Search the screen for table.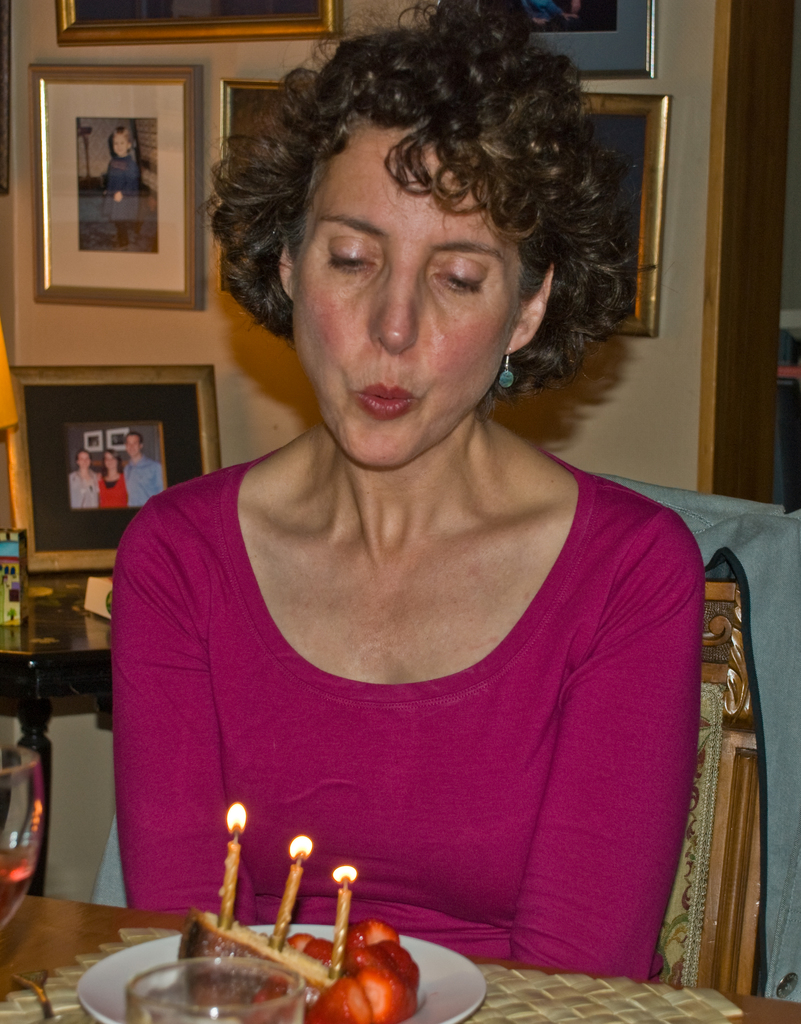
Found at [0,885,800,1023].
